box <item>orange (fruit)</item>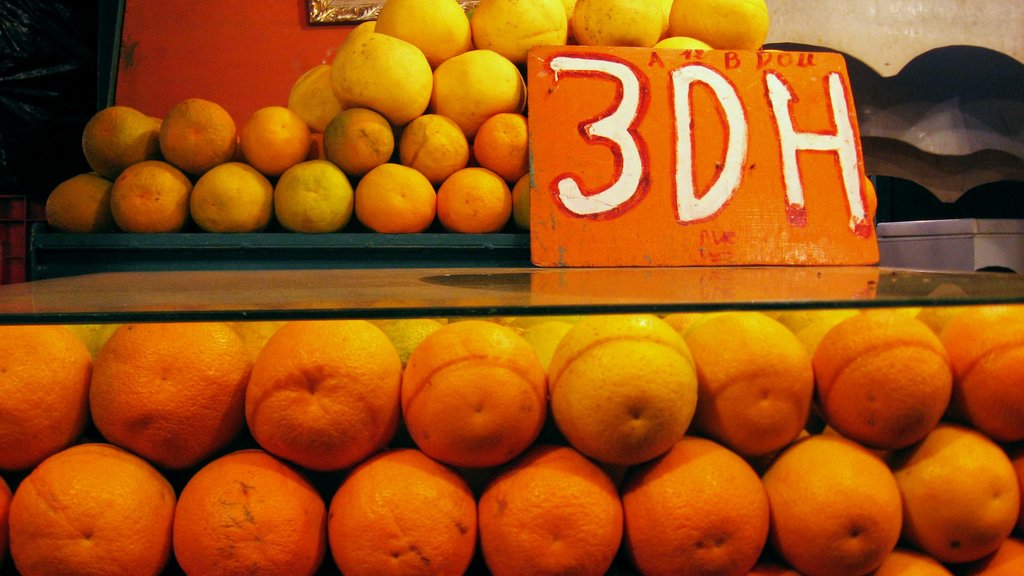
87, 305, 252, 474
